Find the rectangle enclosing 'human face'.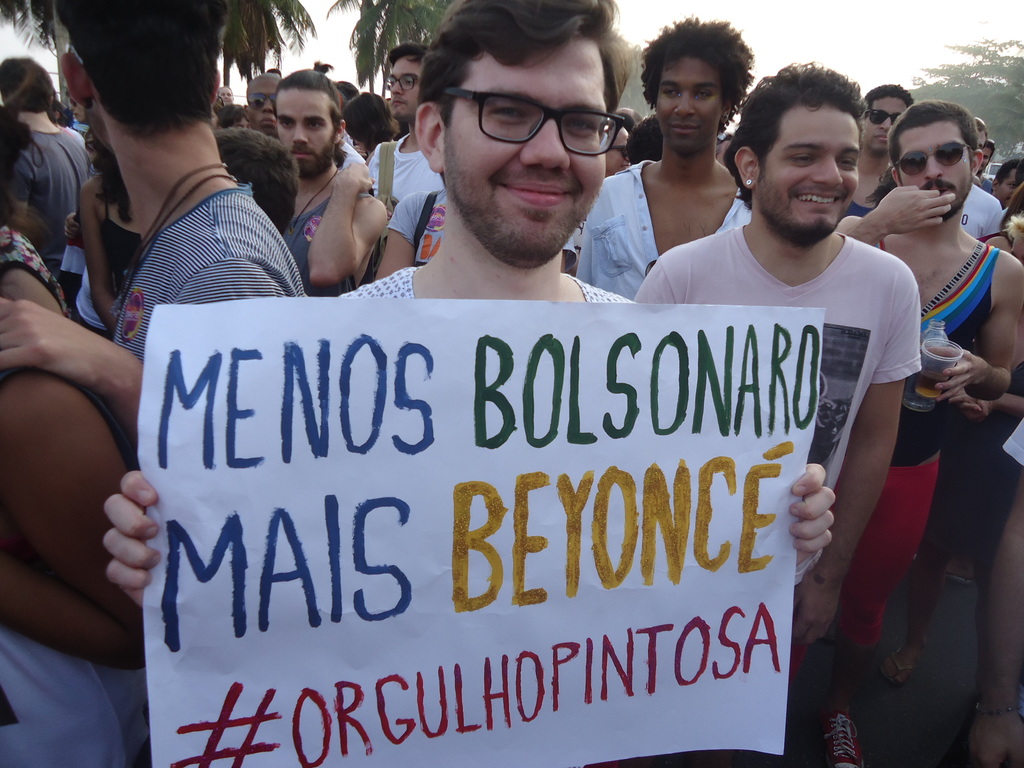
(64,51,108,160).
